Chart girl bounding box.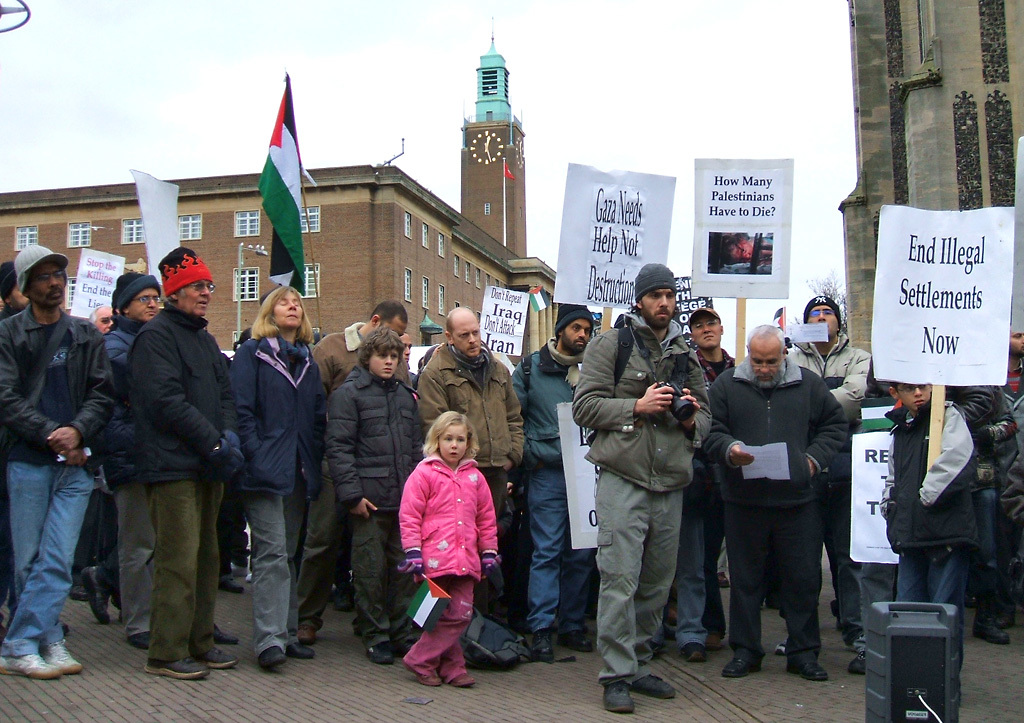
Charted: bbox=[402, 411, 501, 685].
